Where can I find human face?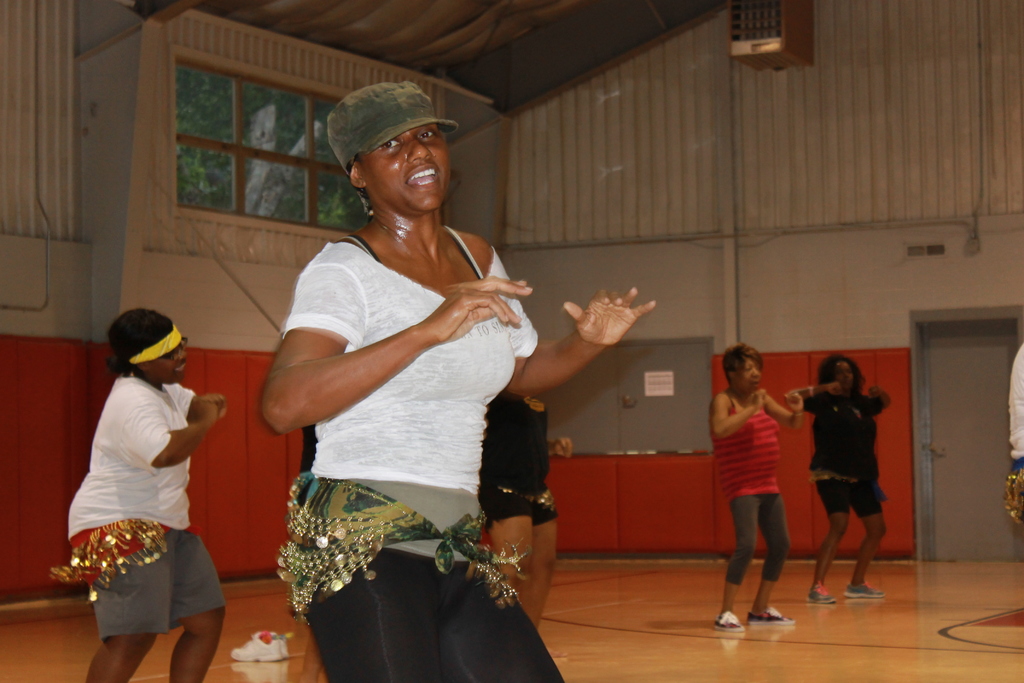
You can find it at detection(837, 365, 852, 390).
